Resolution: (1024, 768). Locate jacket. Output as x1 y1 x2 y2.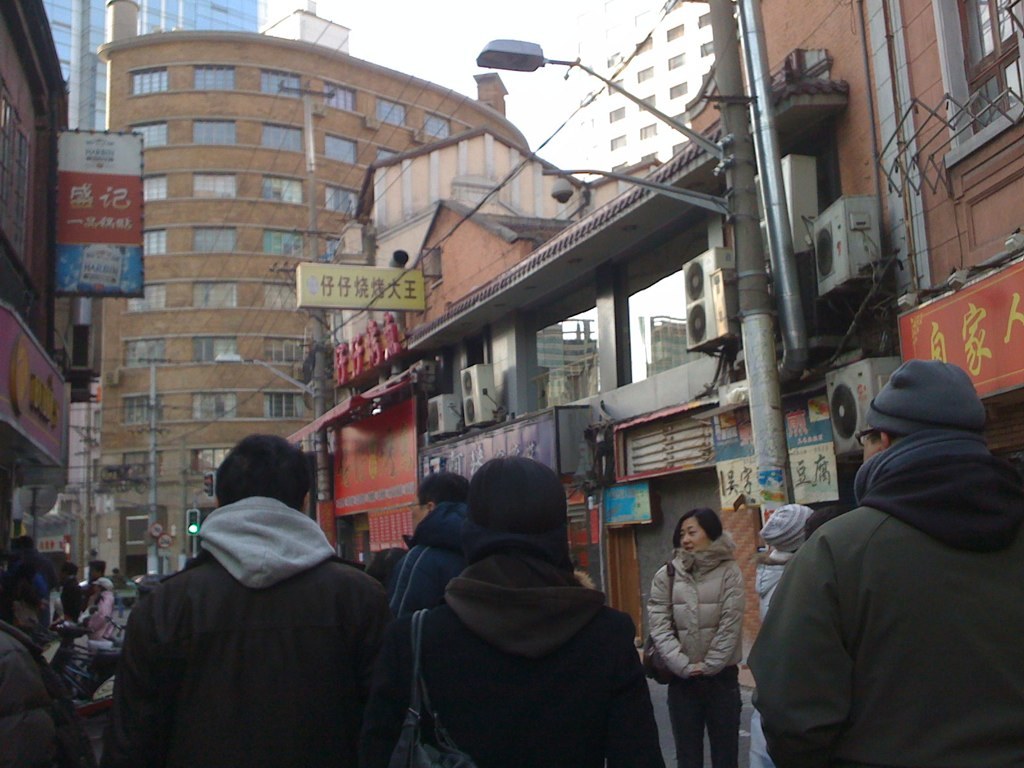
653 532 743 677.
